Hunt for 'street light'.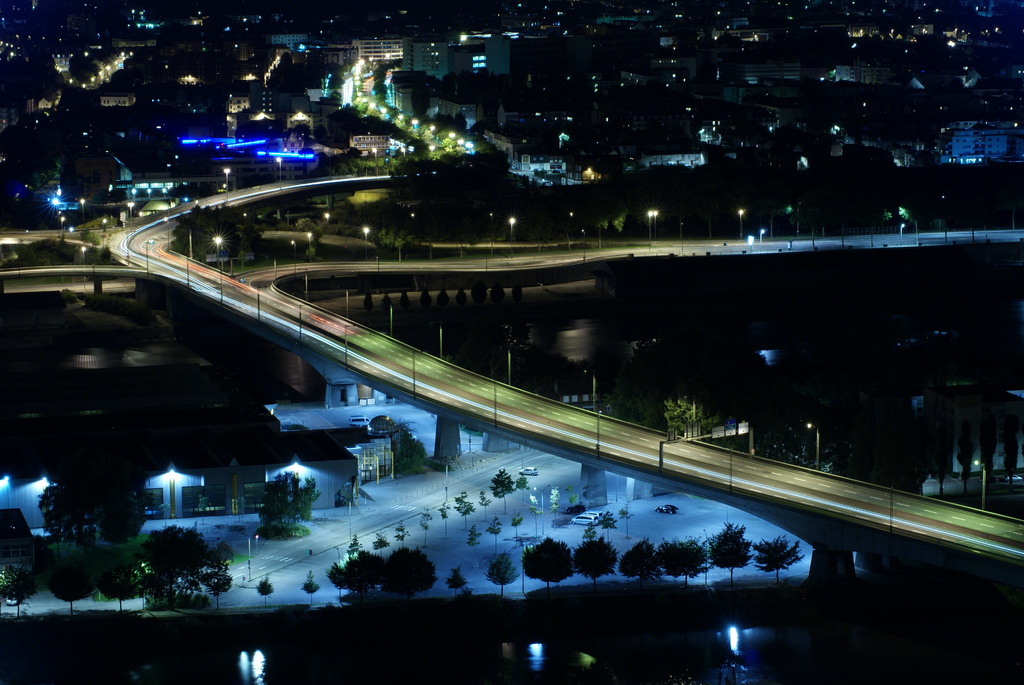
Hunted down at [x1=360, y1=100, x2=367, y2=106].
